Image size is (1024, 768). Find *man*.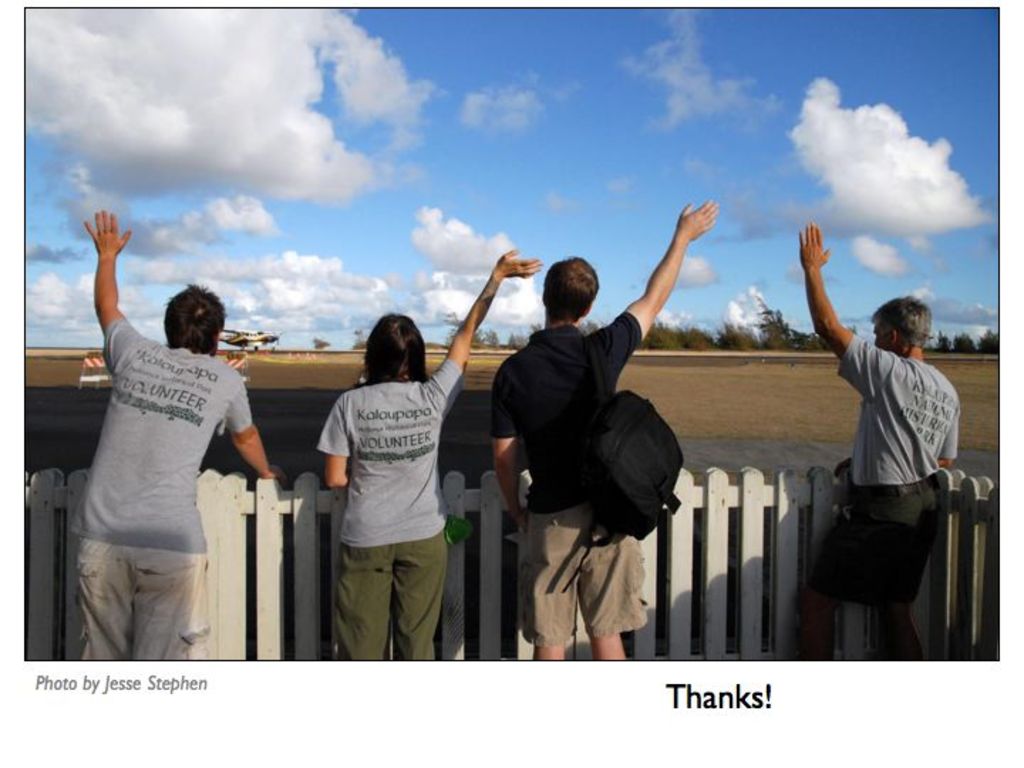
x1=67 y1=206 x2=290 y2=658.
